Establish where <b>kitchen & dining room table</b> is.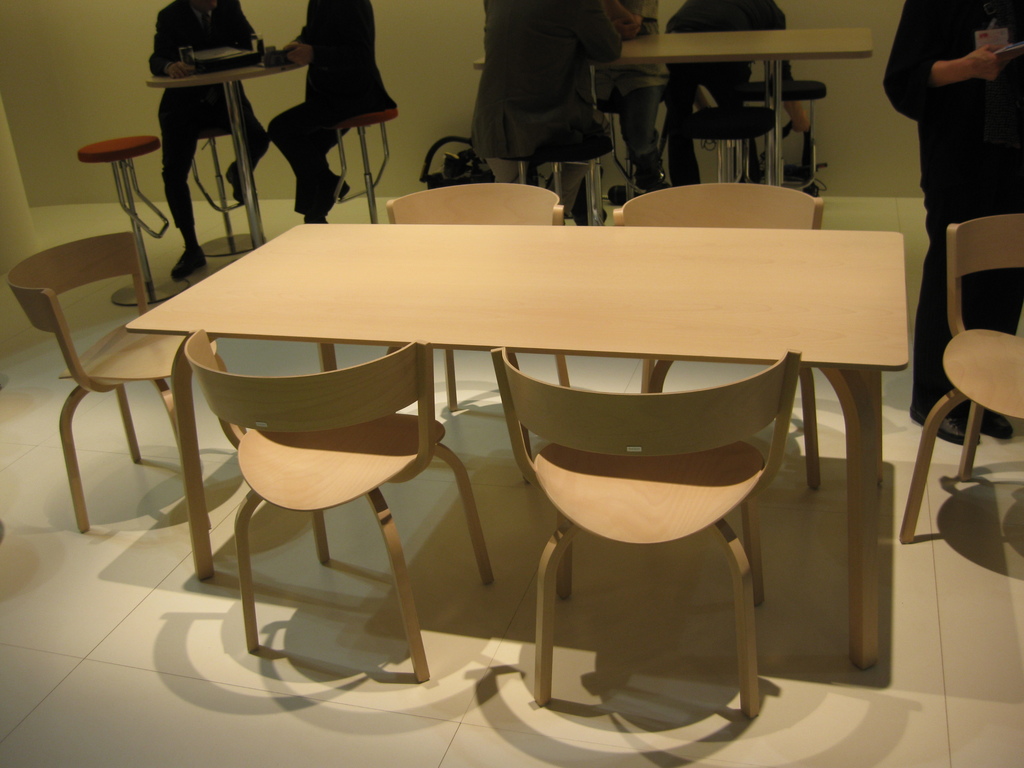
Established at 37/138/983/659.
